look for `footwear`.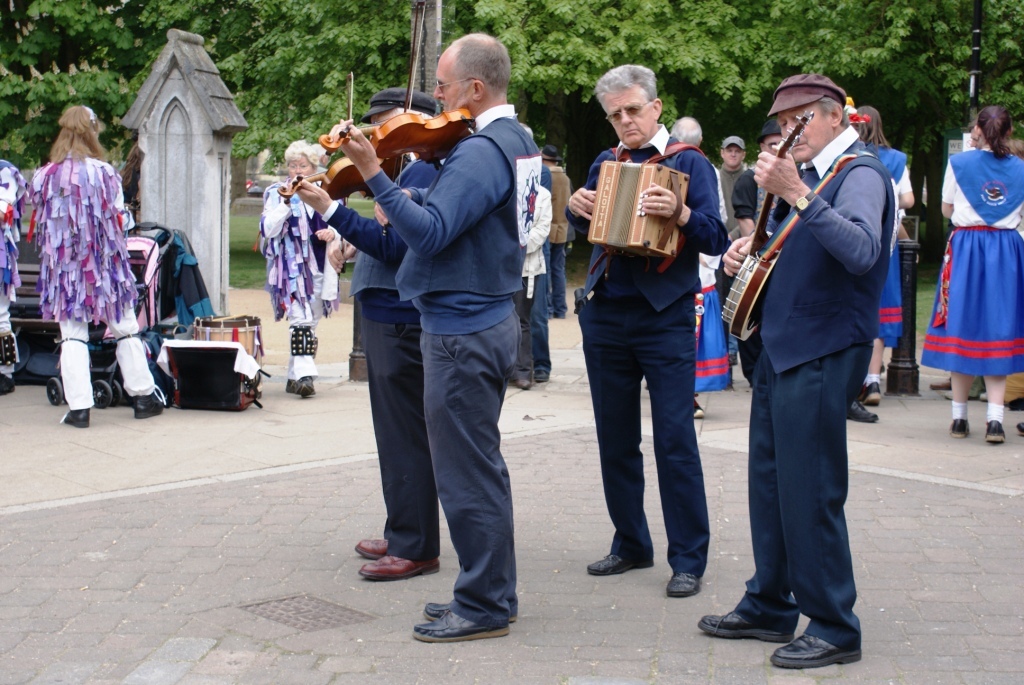
Found: (x1=583, y1=548, x2=638, y2=581).
